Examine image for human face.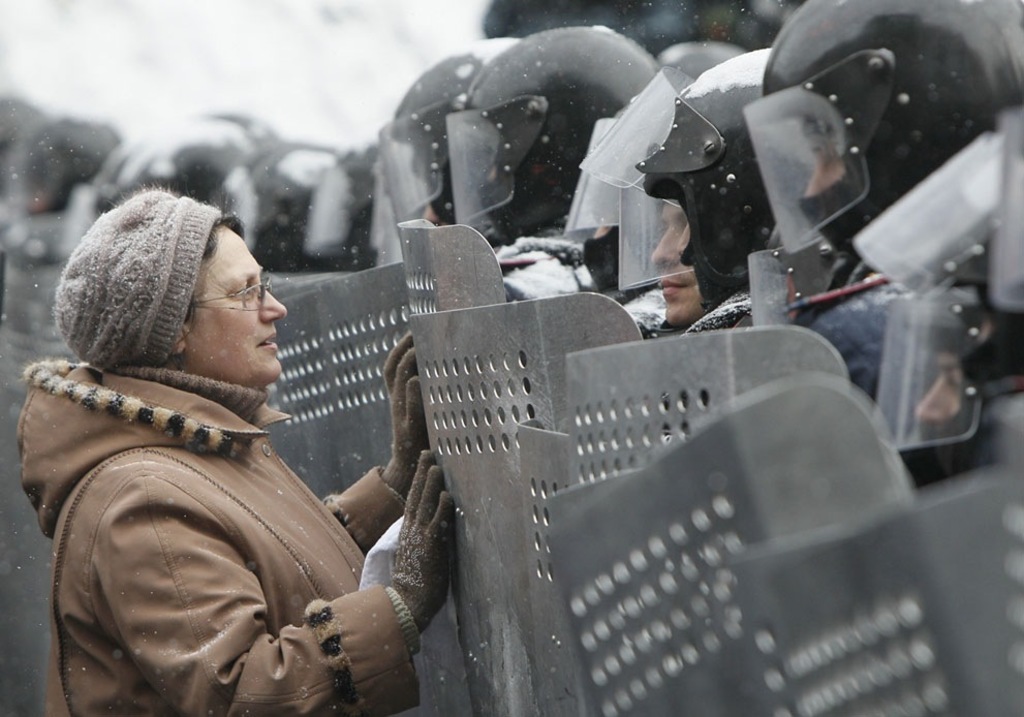
Examination result: pyautogui.locateOnScreen(804, 131, 847, 197).
